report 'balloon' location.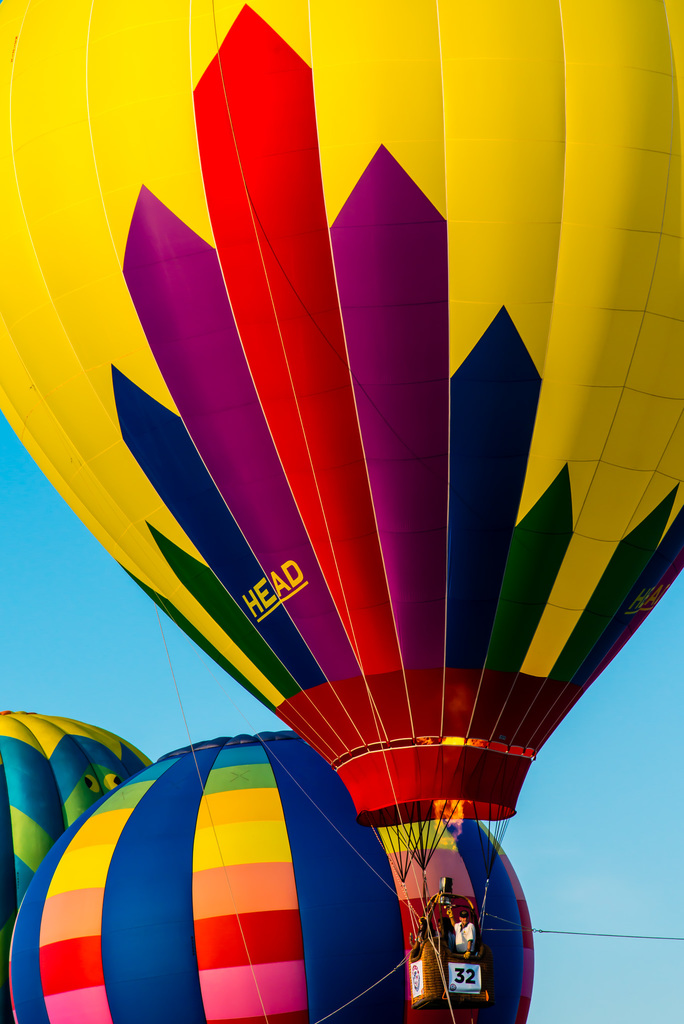
Report: <bbox>4, 736, 538, 1023</bbox>.
